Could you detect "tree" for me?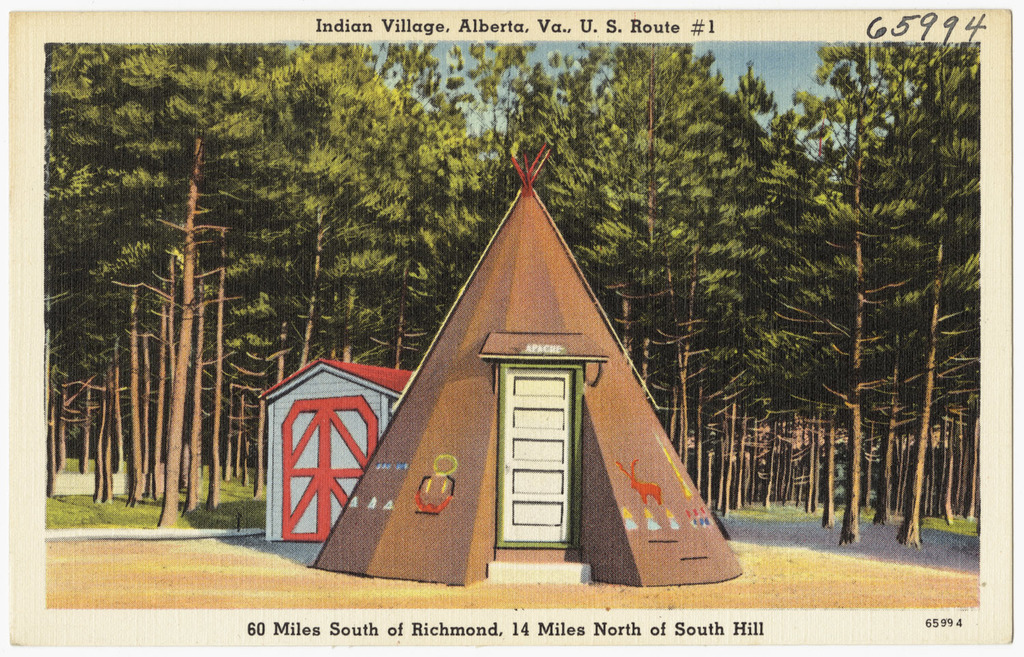
Detection result: bbox=[870, 44, 985, 543].
